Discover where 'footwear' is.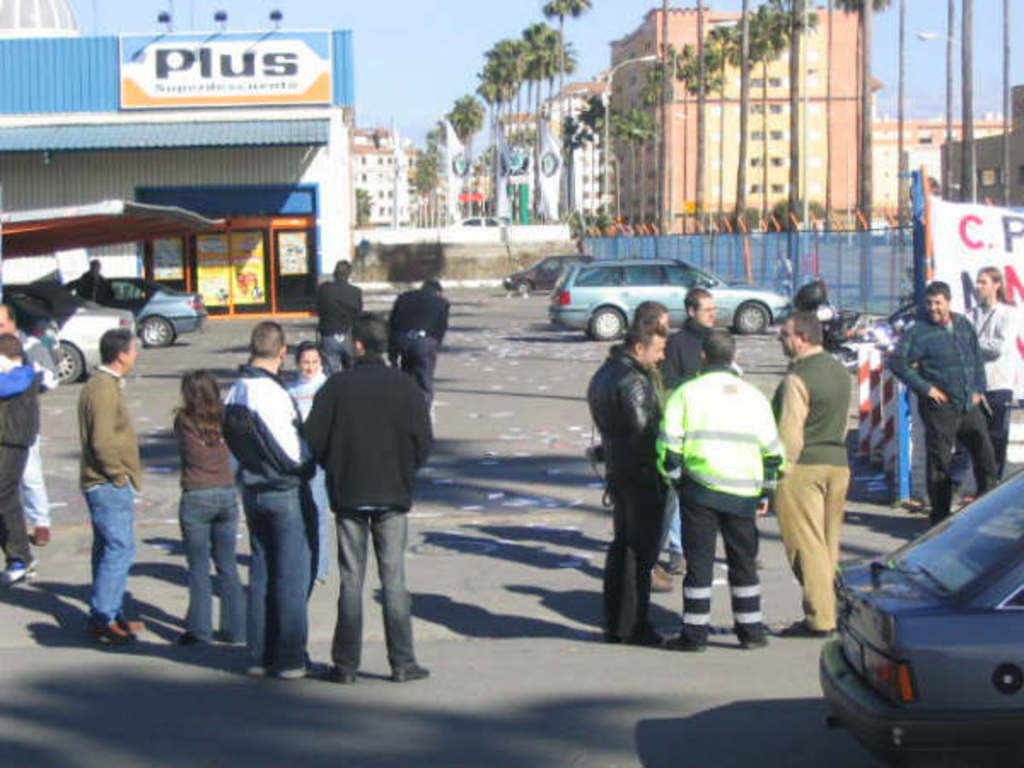
Discovered at (282,662,321,679).
